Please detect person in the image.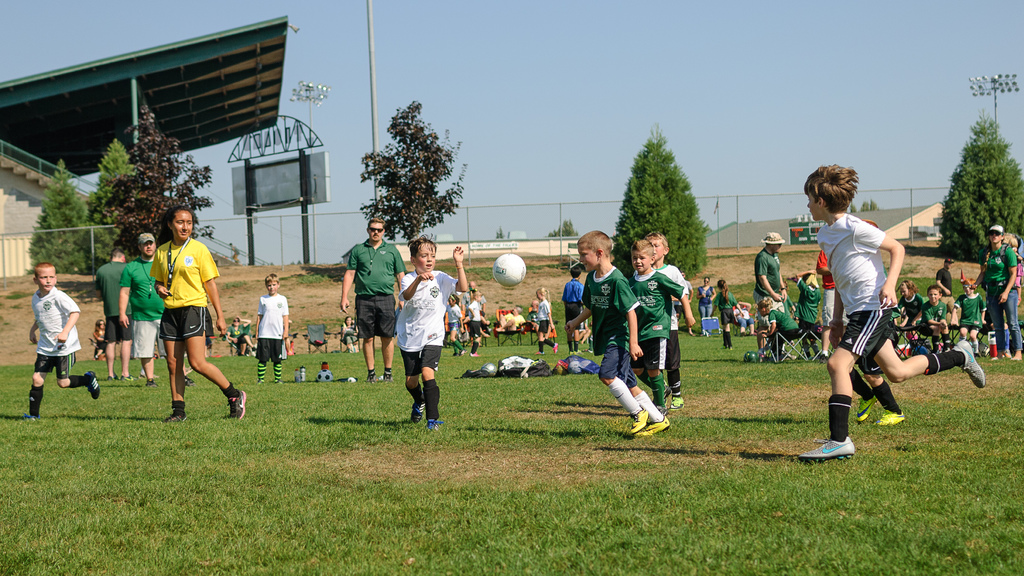
l=27, t=263, r=101, b=420.
